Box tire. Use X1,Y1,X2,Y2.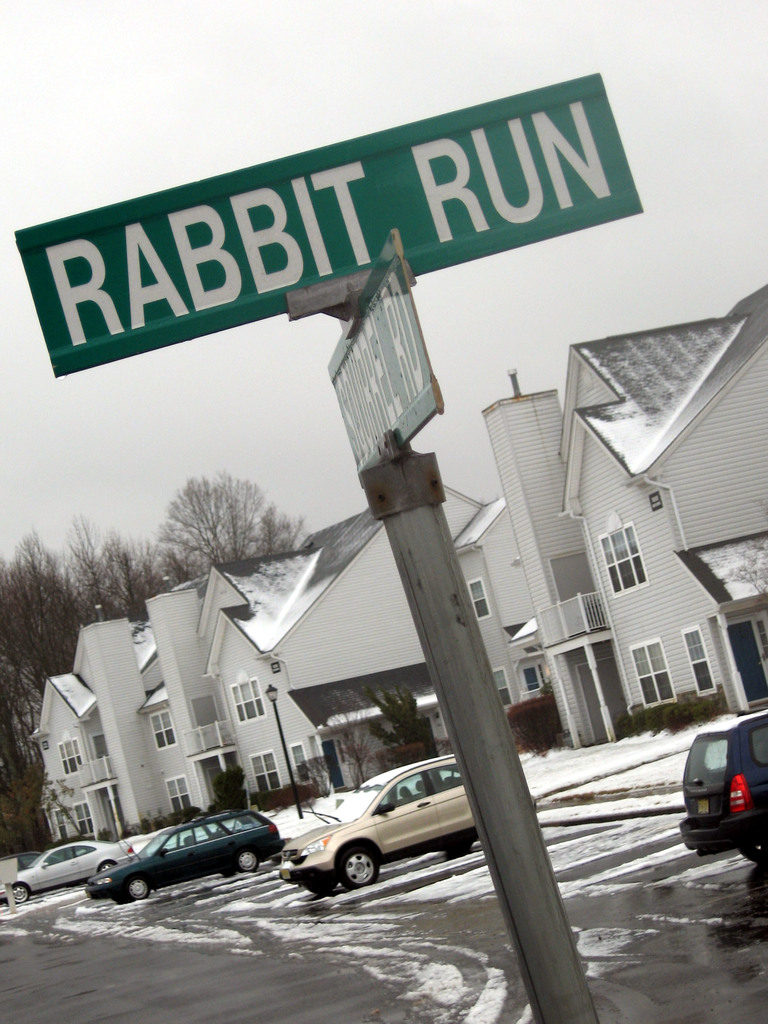
127,883,151,902.
